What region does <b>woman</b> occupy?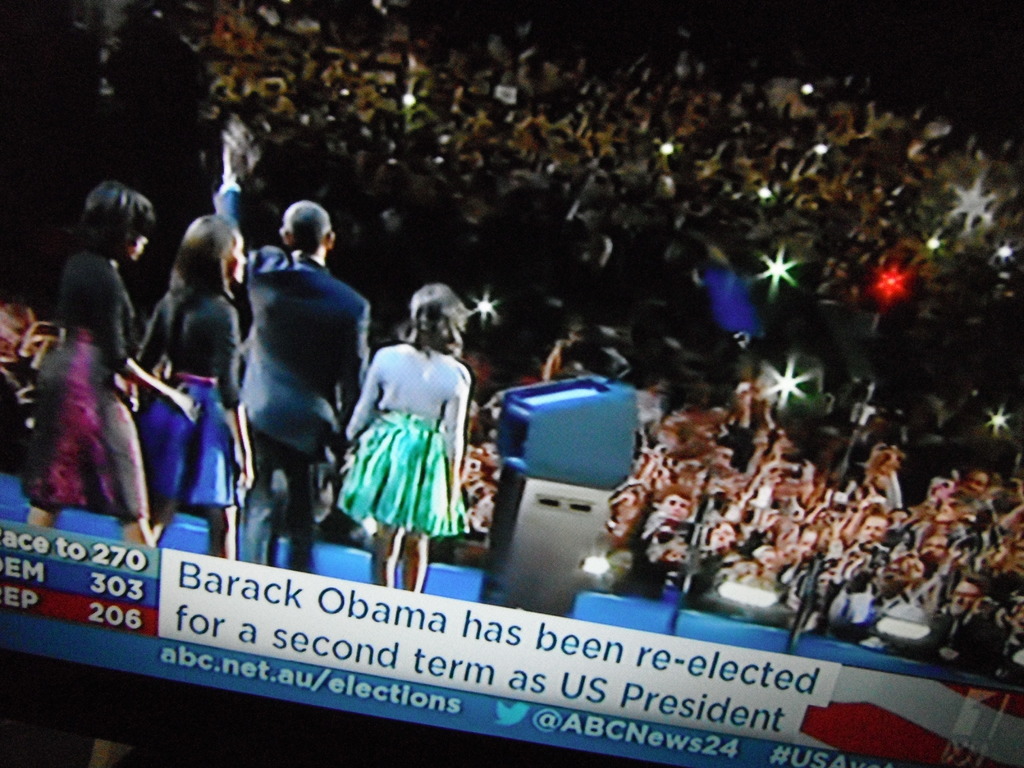
left=335, top=280, right=474, bottom=584.
